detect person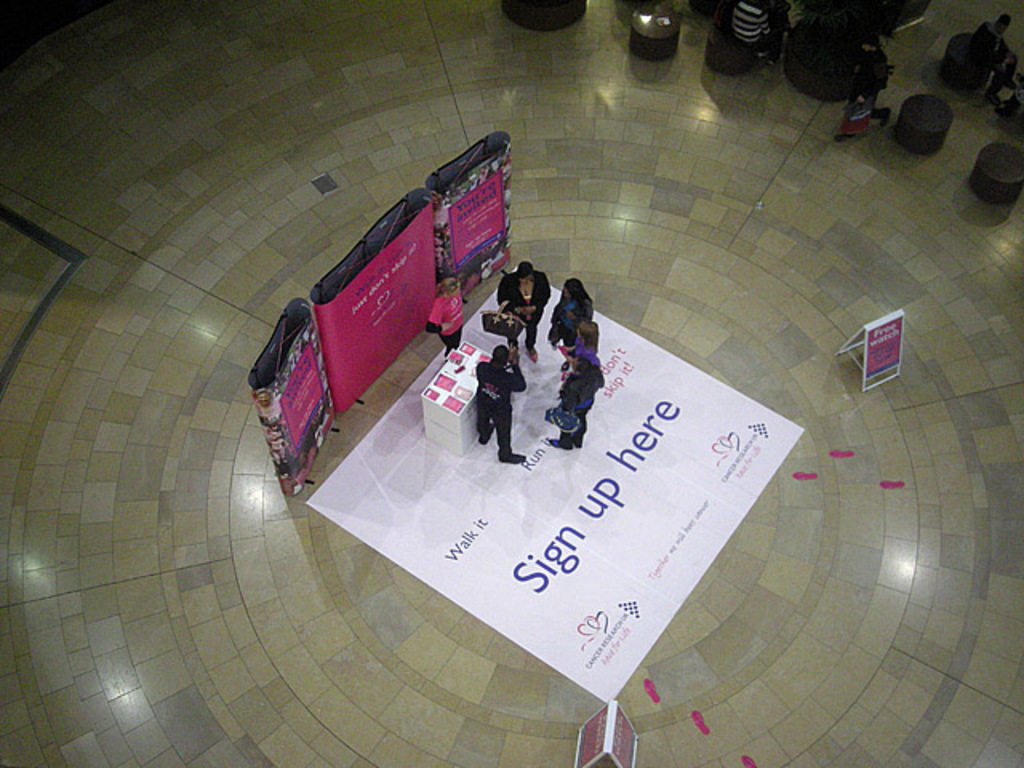
bbox(970, 14, 1021, 93)
